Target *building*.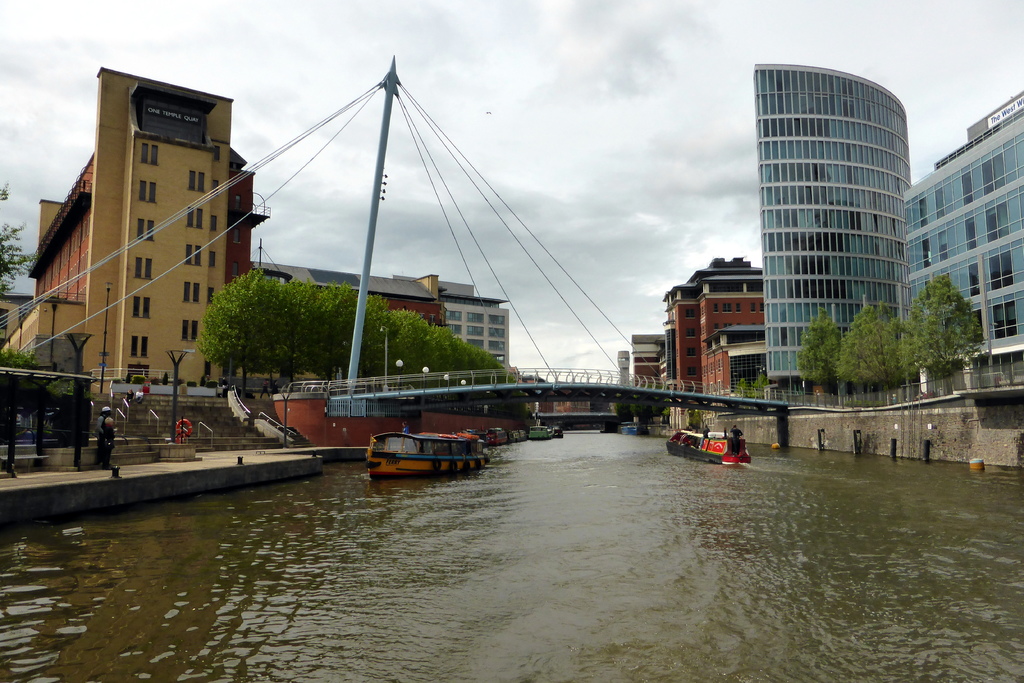
Target region: (x1=252, y1=272, x2=508, y2=388).
